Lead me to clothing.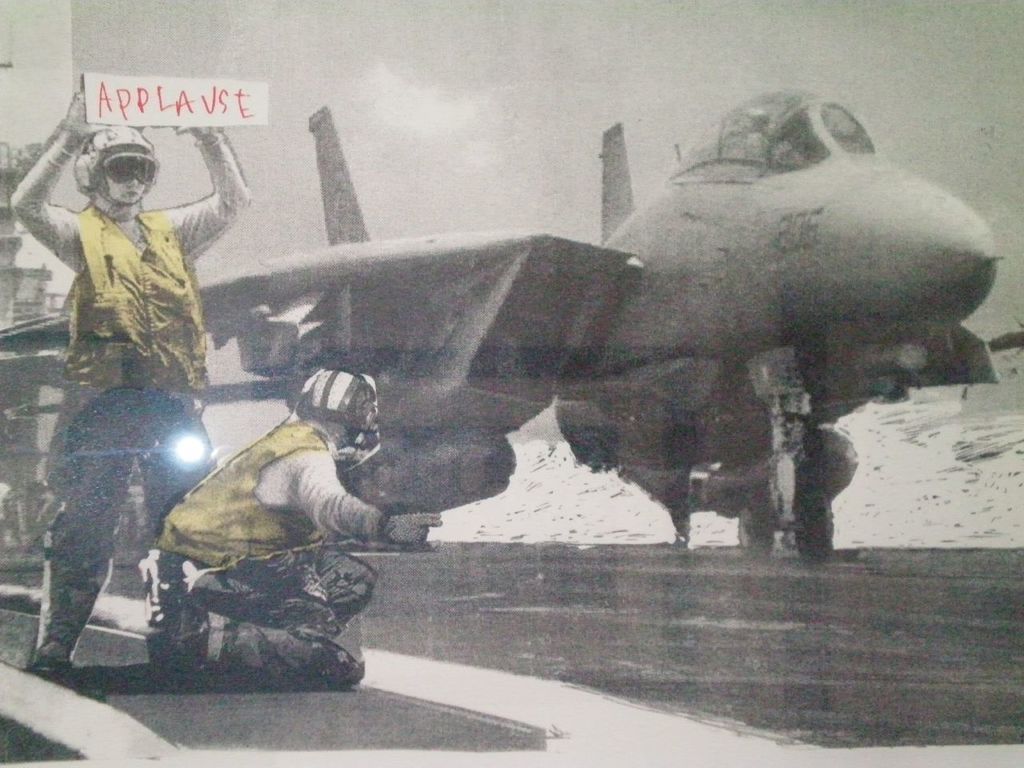
Lead to detection(158, 420, 385, 684).
